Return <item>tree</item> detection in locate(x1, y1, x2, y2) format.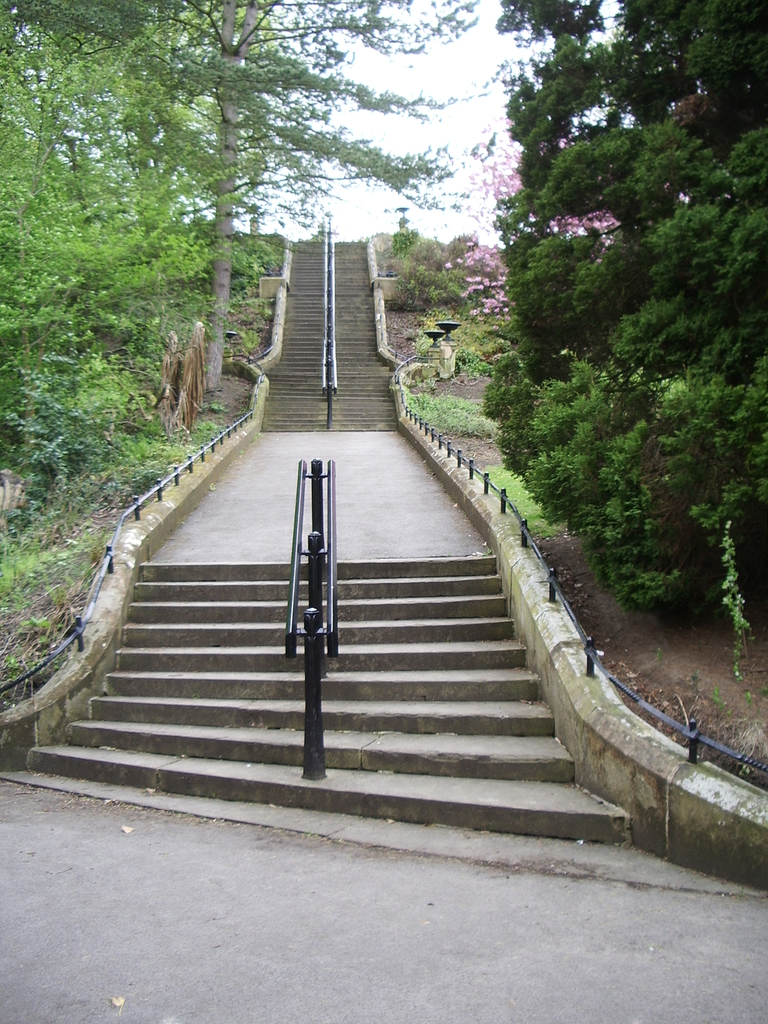
locate(0, 0, 205, 467).
